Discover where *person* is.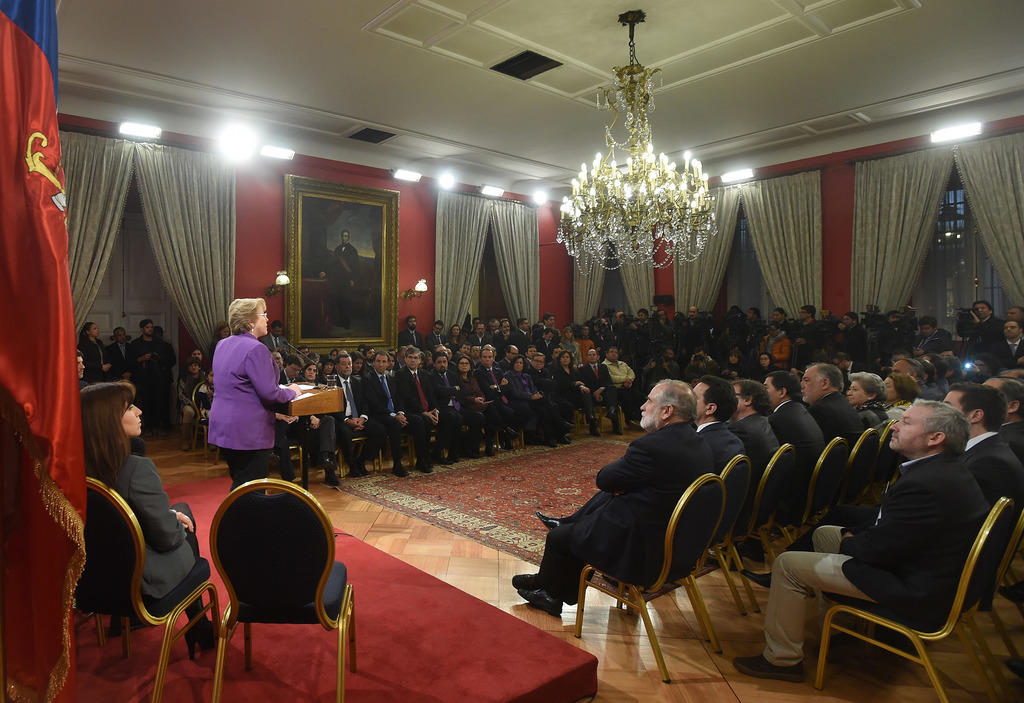
Discovered at detection(202, 294, 301, 517).
